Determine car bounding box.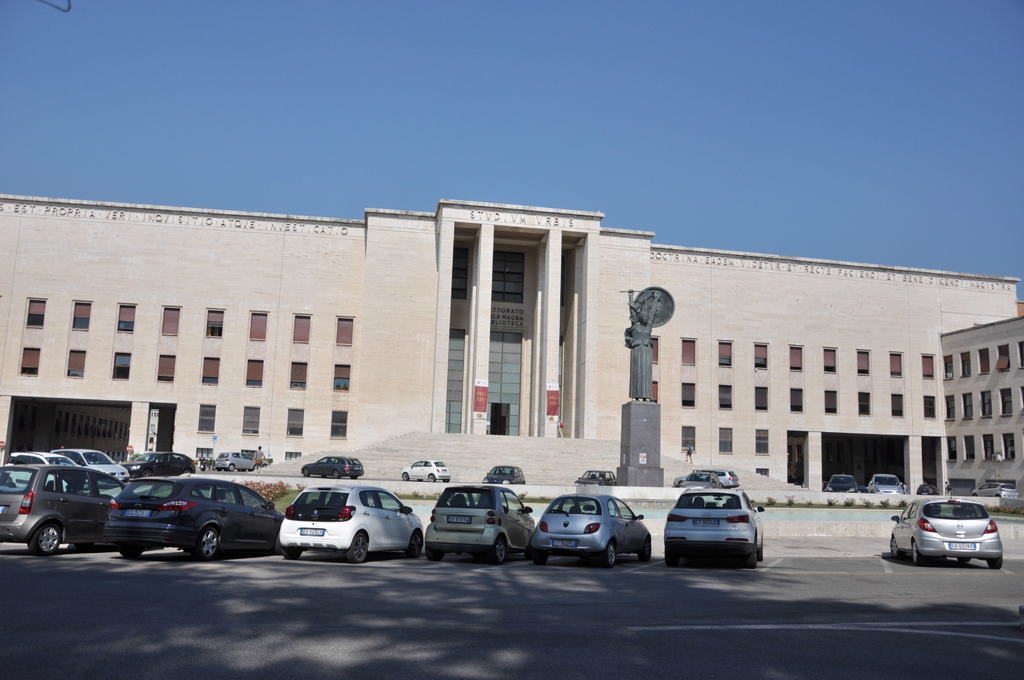
Determined: 63/444/125/482.
